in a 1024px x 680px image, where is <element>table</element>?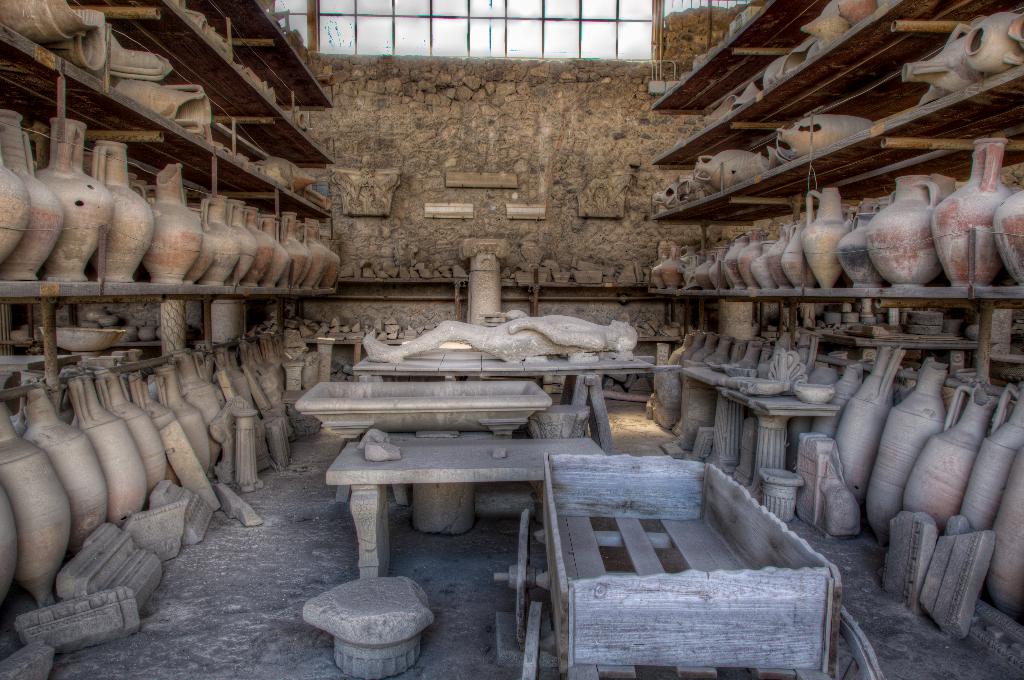
(346,342,666,451).
